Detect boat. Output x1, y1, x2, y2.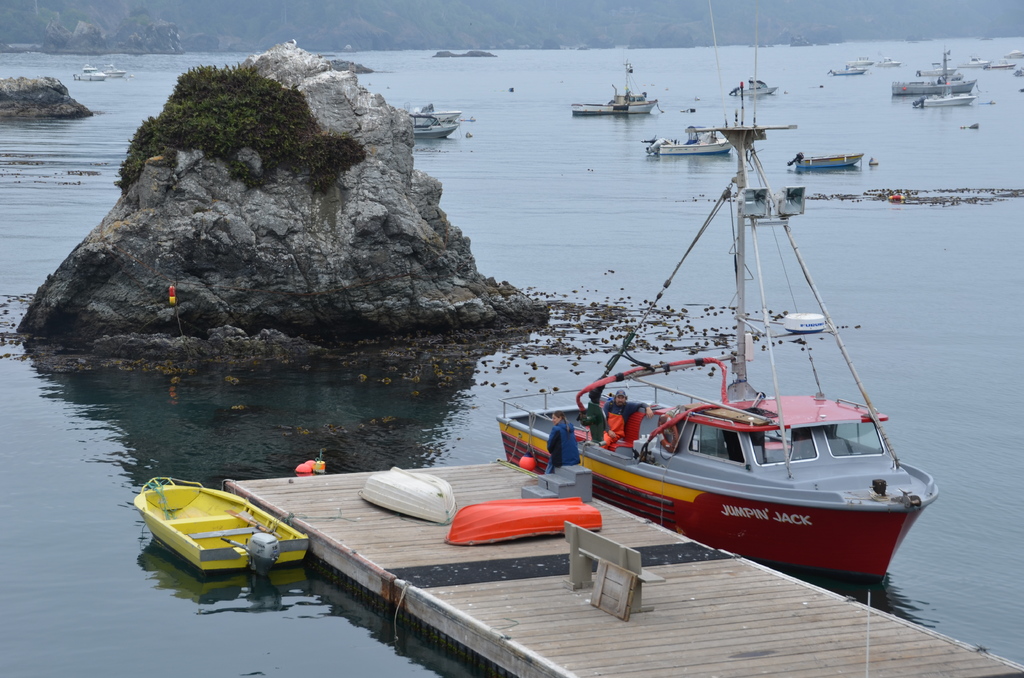
874, 54, 905, 69.
